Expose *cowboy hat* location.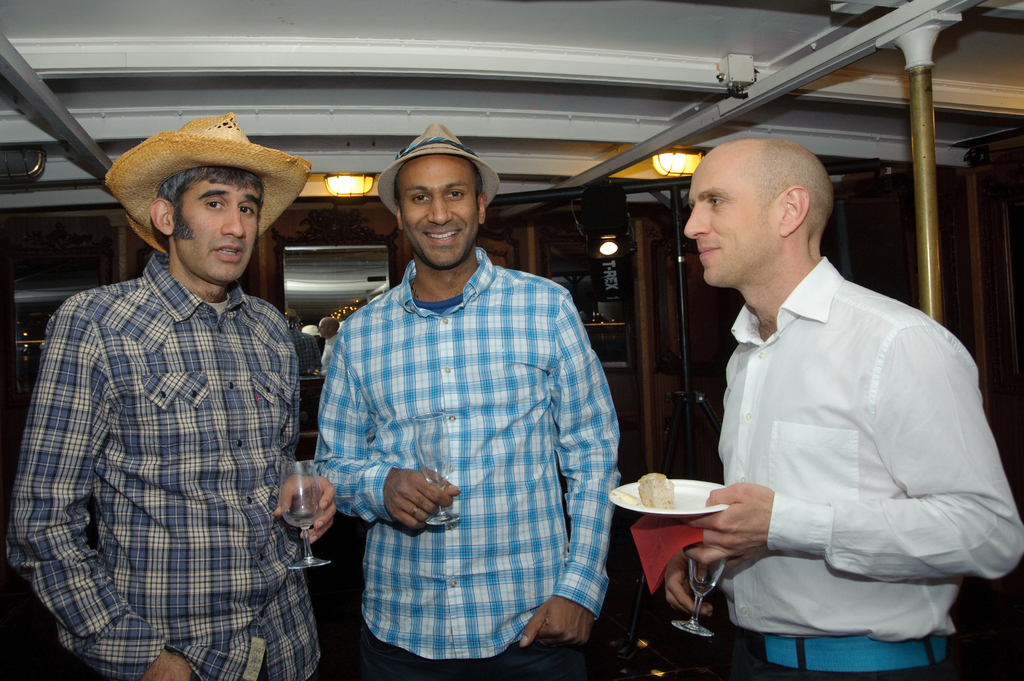
Exposed at bbox=(373, 120, 504, 213).
